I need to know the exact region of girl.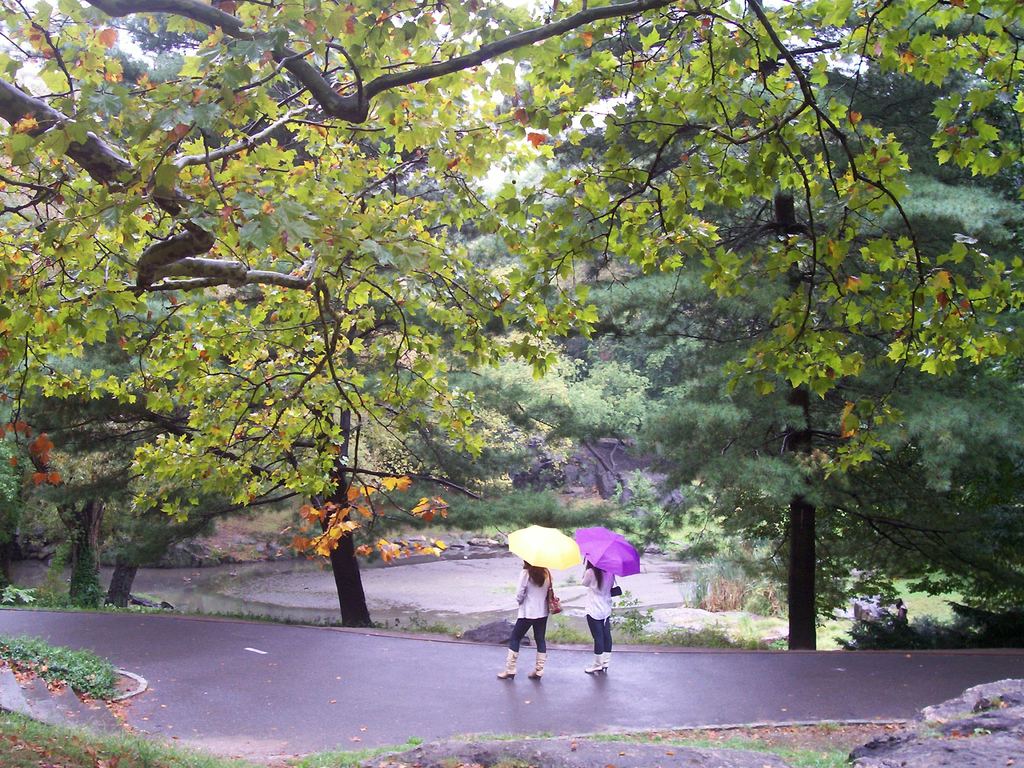
Region: detection(580, 558, 610, 672).
